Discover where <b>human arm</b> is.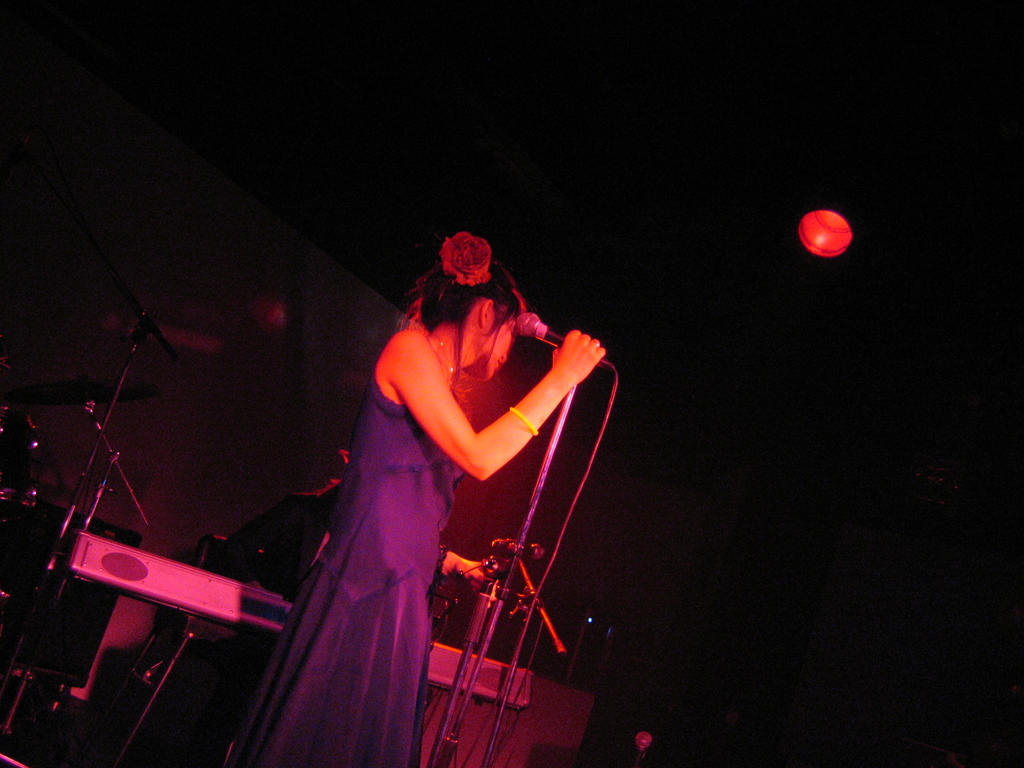
Discovered at [399, 323, 609, 481].
